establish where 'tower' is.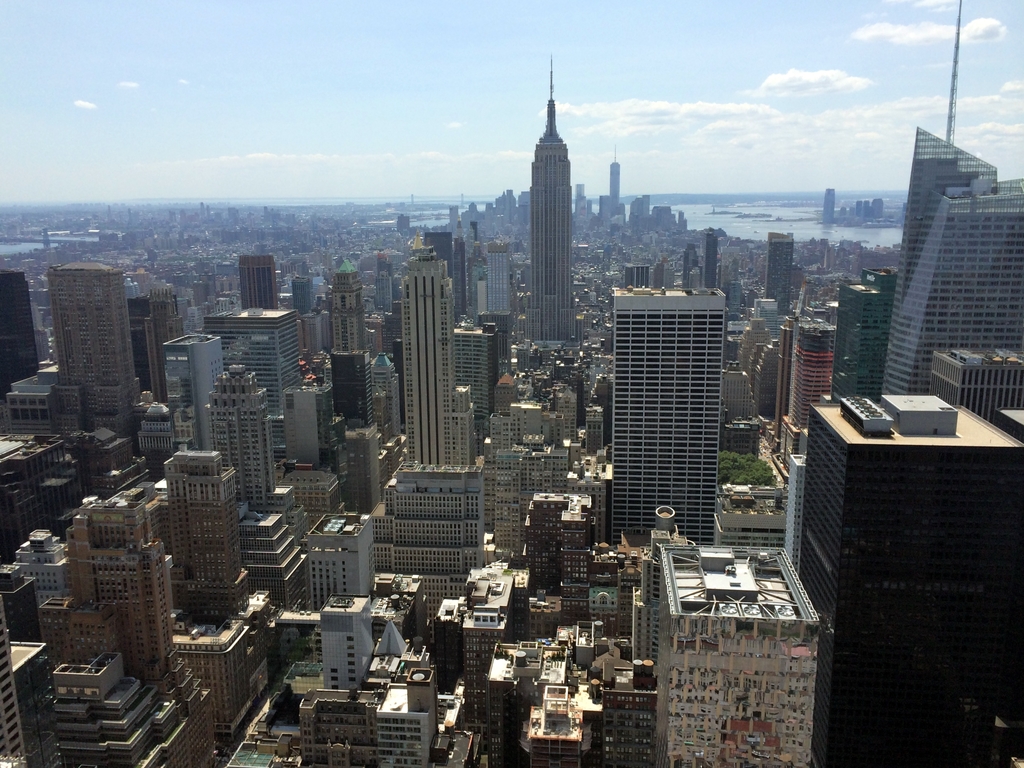
Established at 372, 469, 481, 607.
